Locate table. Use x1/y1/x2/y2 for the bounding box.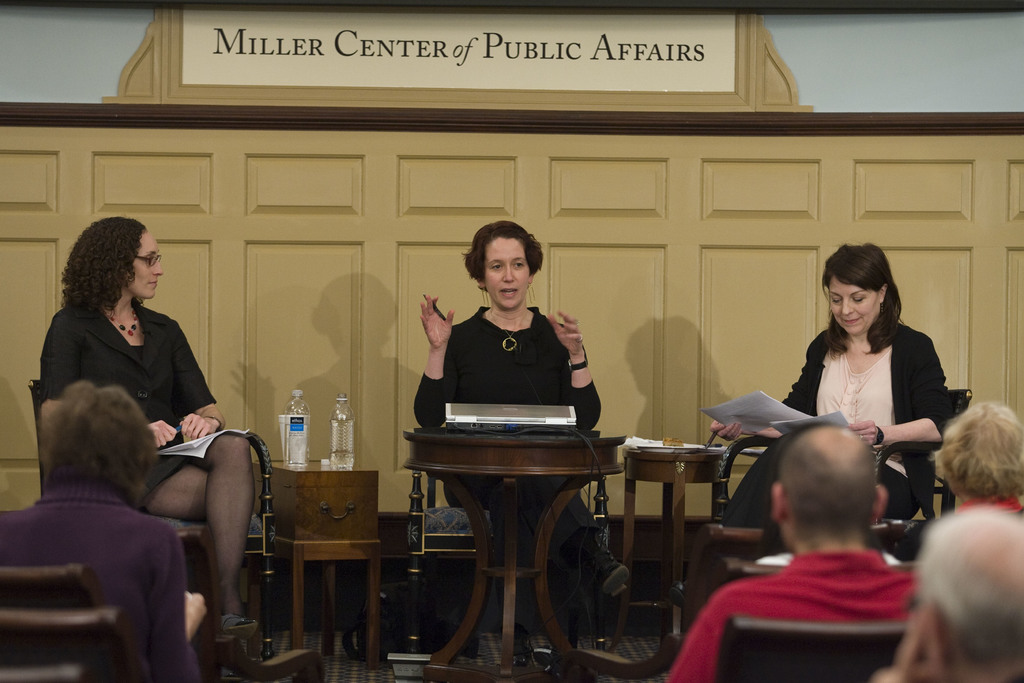
255/454/380/667.
